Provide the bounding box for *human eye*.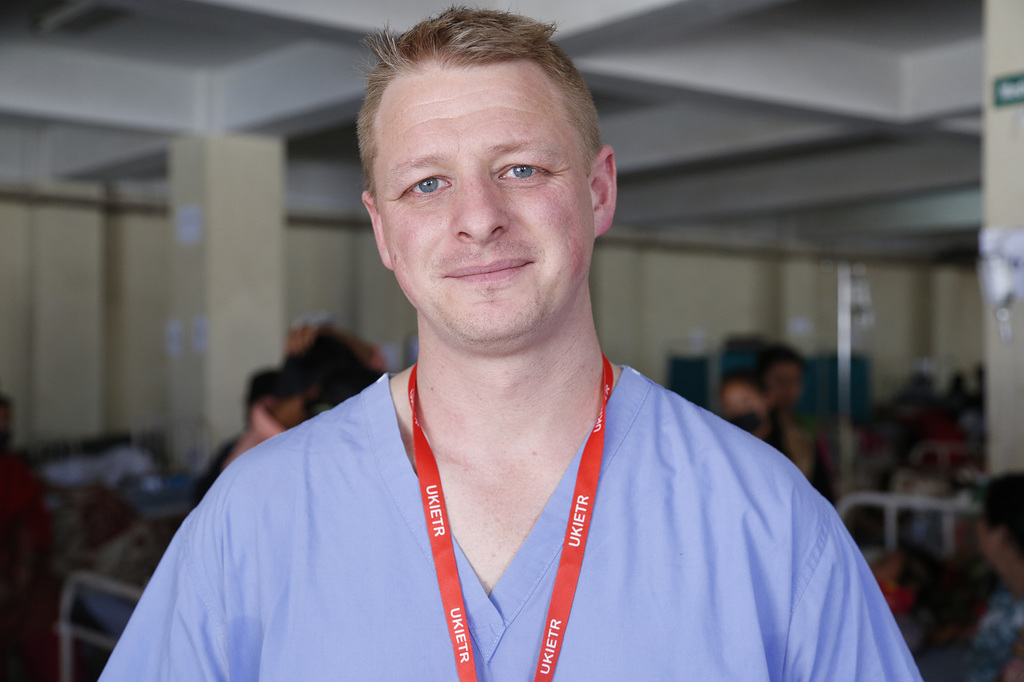
492:154:555:187.
